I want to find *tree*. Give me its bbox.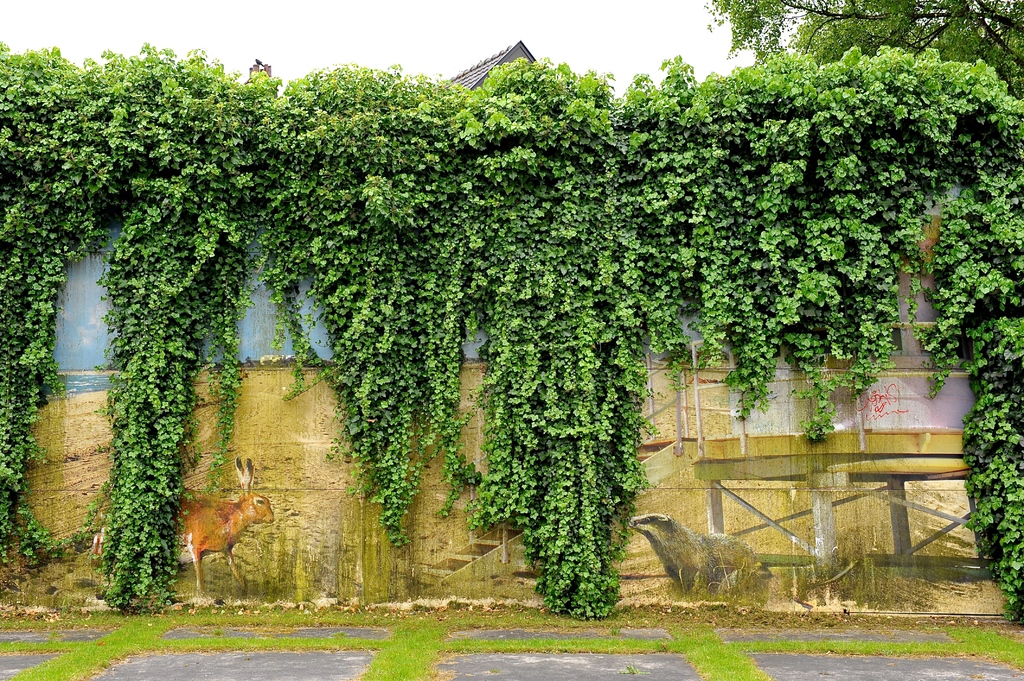
707 0 1023 95.
